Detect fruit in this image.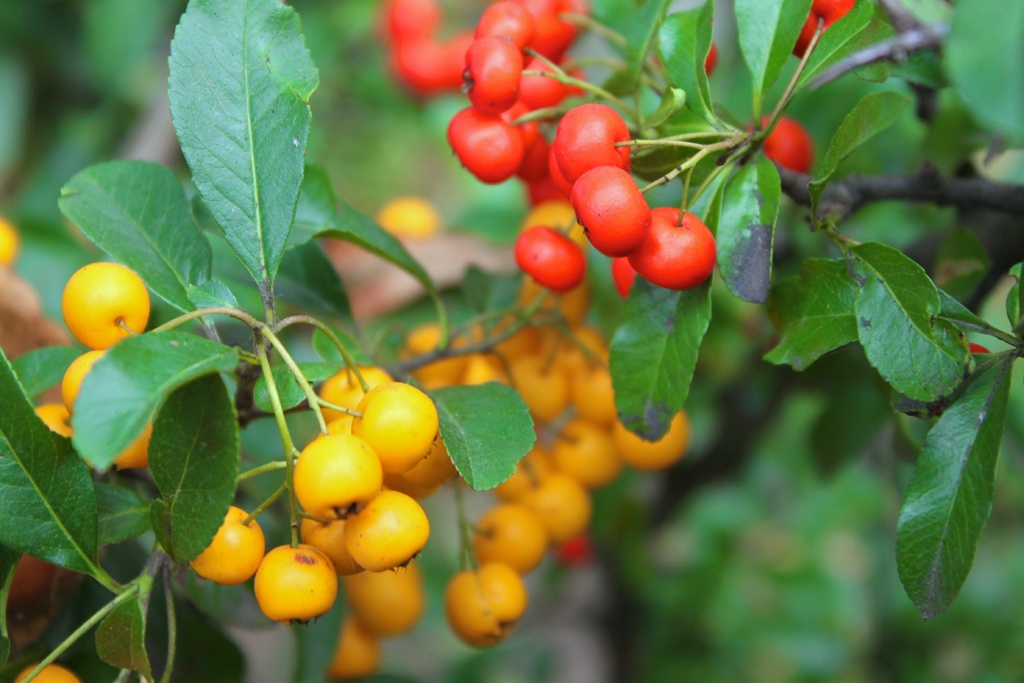
Detection: x1=701 y1=45 x2=717 y2=75.
